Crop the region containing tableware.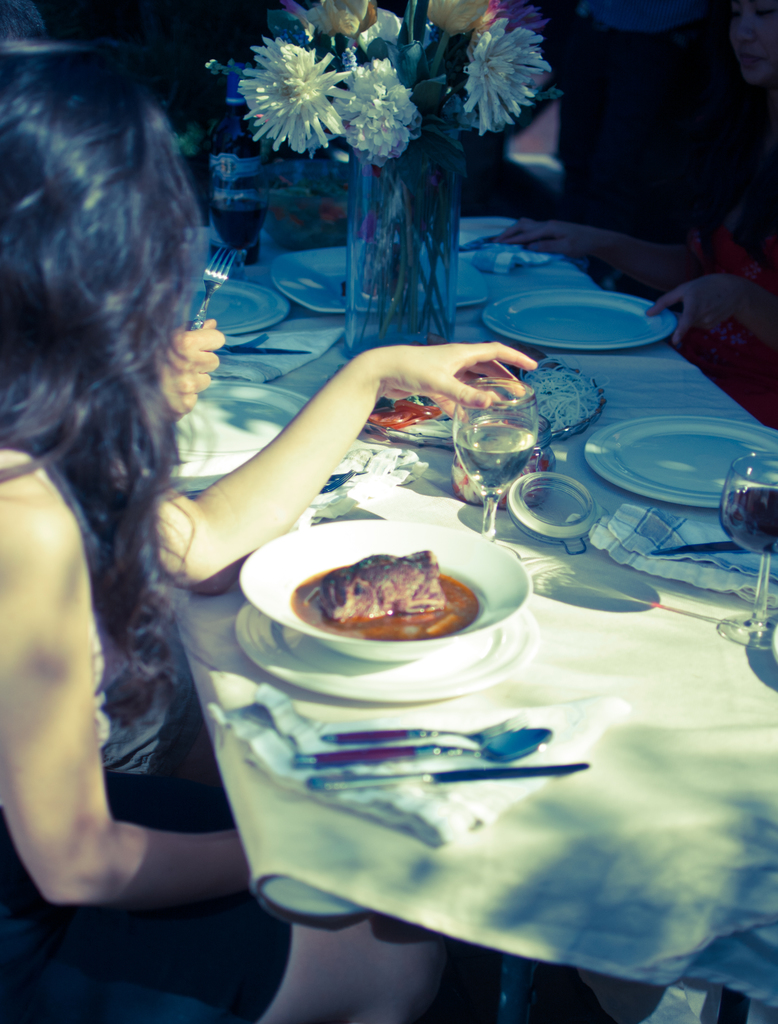
Crop region: 171 376 313 471.
